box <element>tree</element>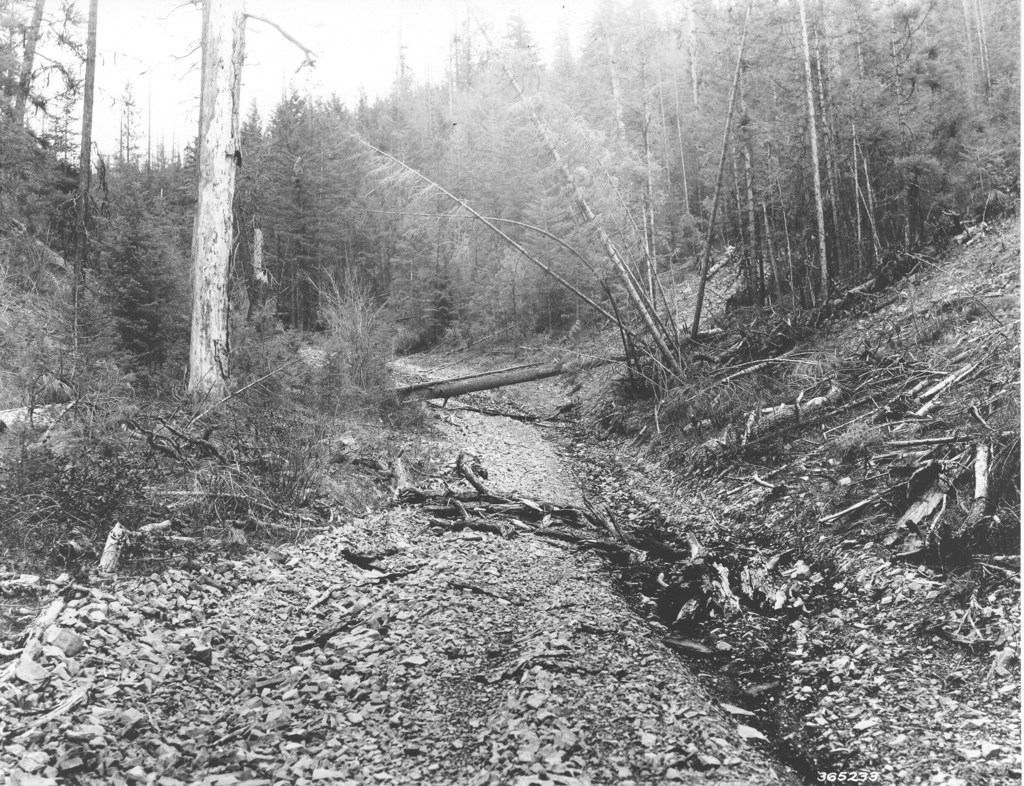
194:21:401:364
